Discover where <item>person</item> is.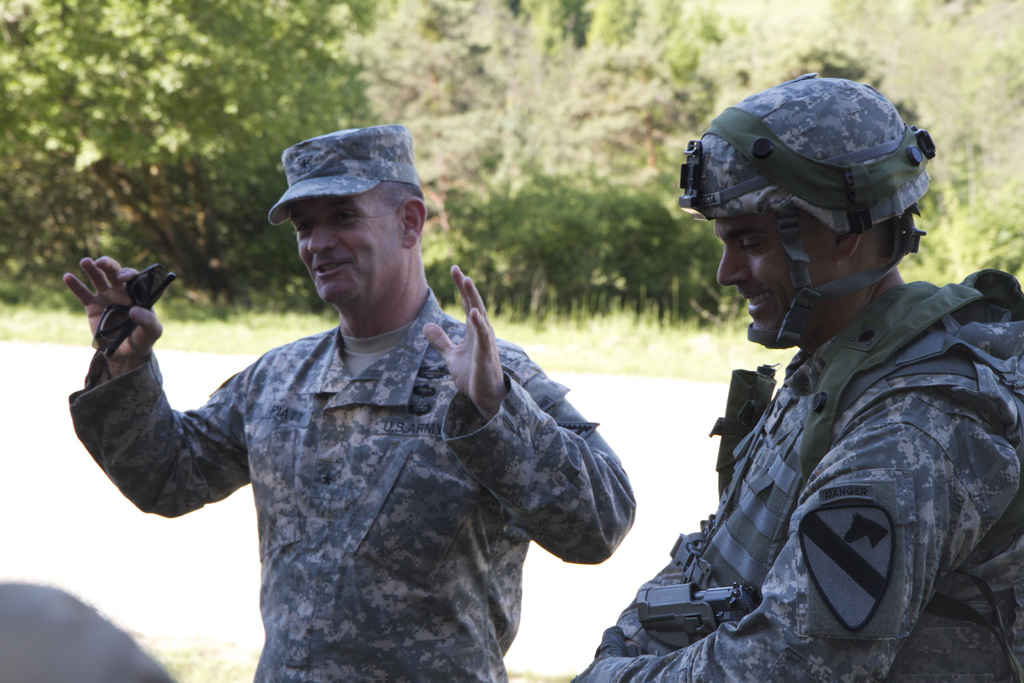
Discovered at Rect(98, 110, 601, 664).
